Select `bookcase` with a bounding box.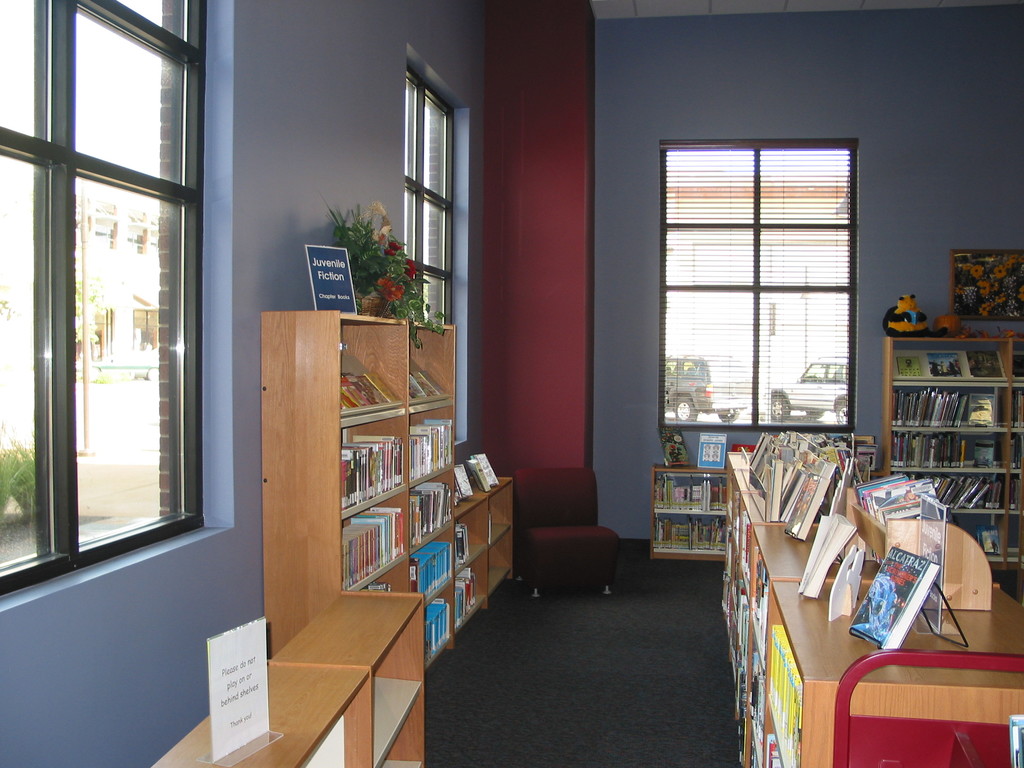
x1=876 y1=332 x2=1023 y2=586.
